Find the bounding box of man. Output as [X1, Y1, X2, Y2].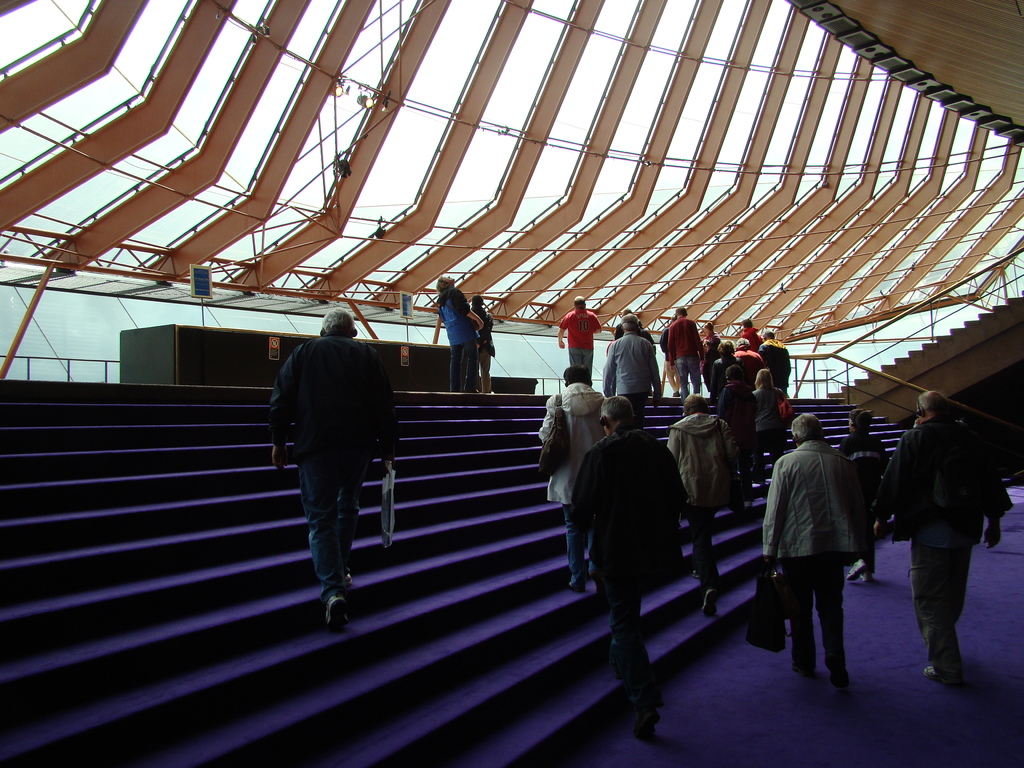
[574, 401, 684, 741].
